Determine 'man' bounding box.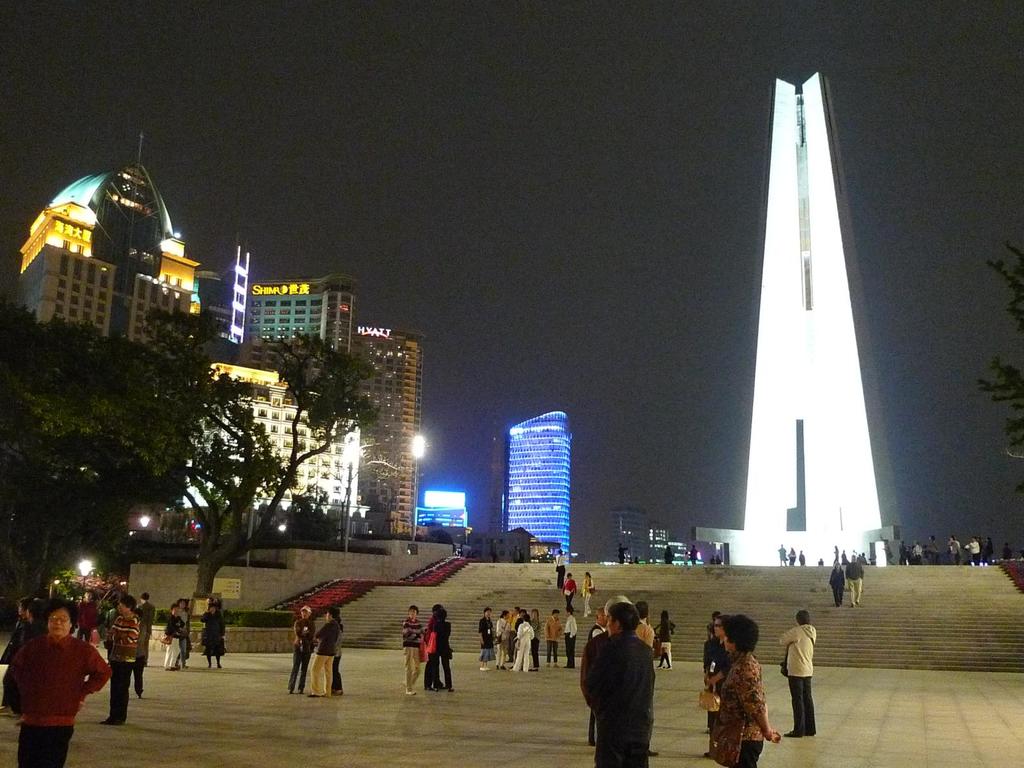
Determined: <box>404,603,420,689</box>.
